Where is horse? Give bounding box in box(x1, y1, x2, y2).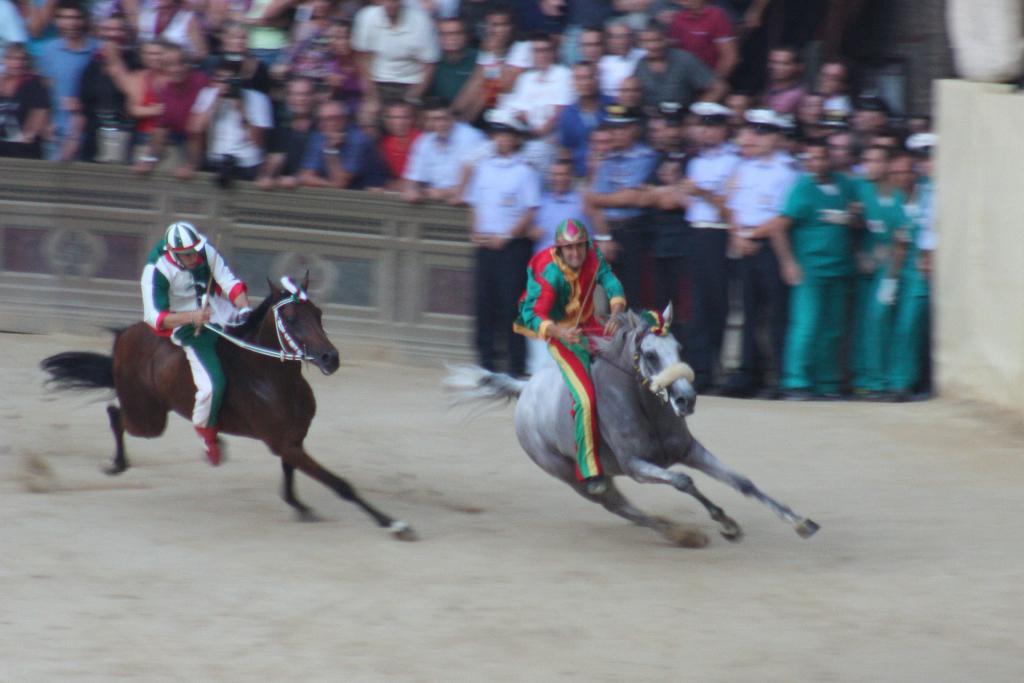
box(438, 299, 821, 553).
